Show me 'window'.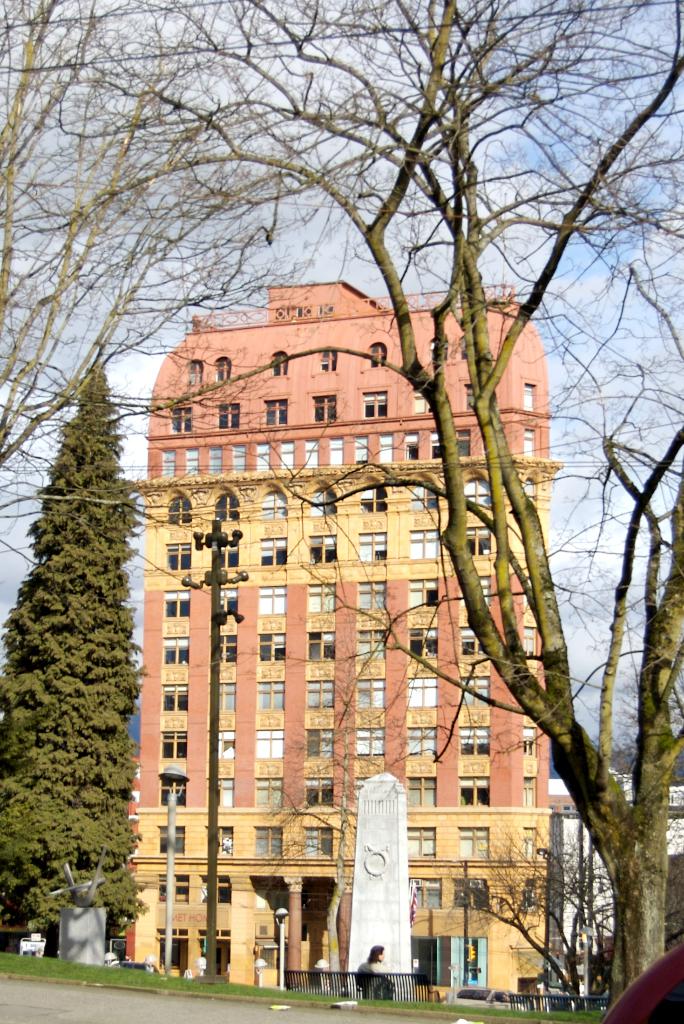
'window' is here: <bbox>256, 725, 278, 756</bbox>.
